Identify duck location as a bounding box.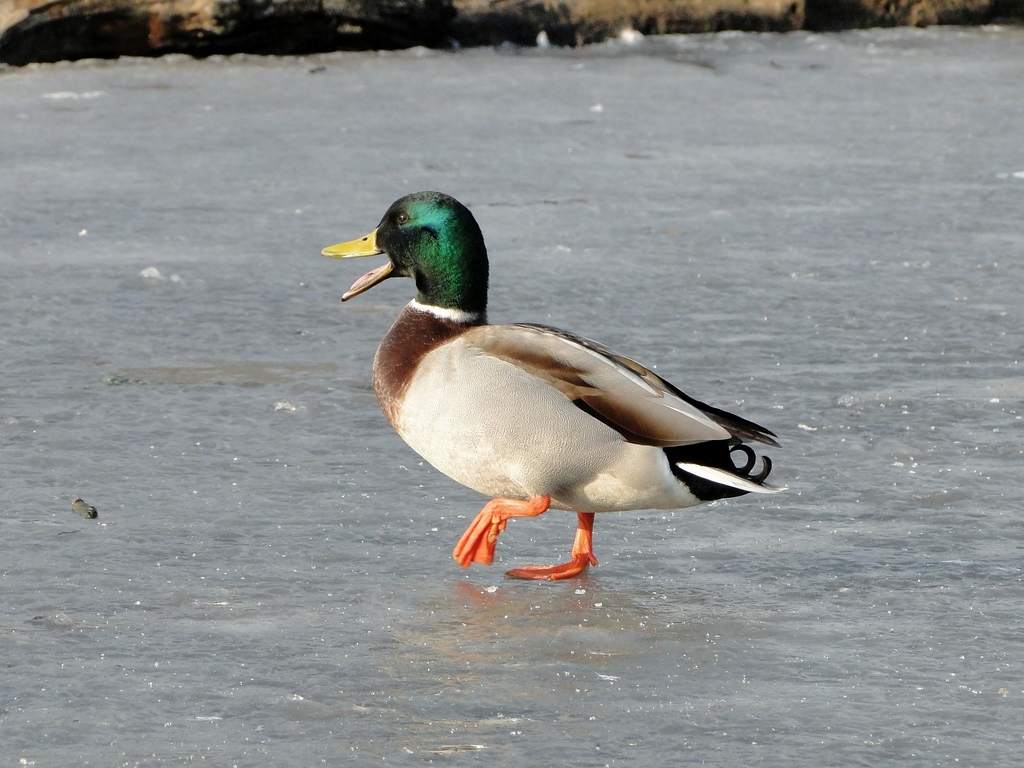
pyautogui.locateOnScreen(320, 188, 786, 579).
